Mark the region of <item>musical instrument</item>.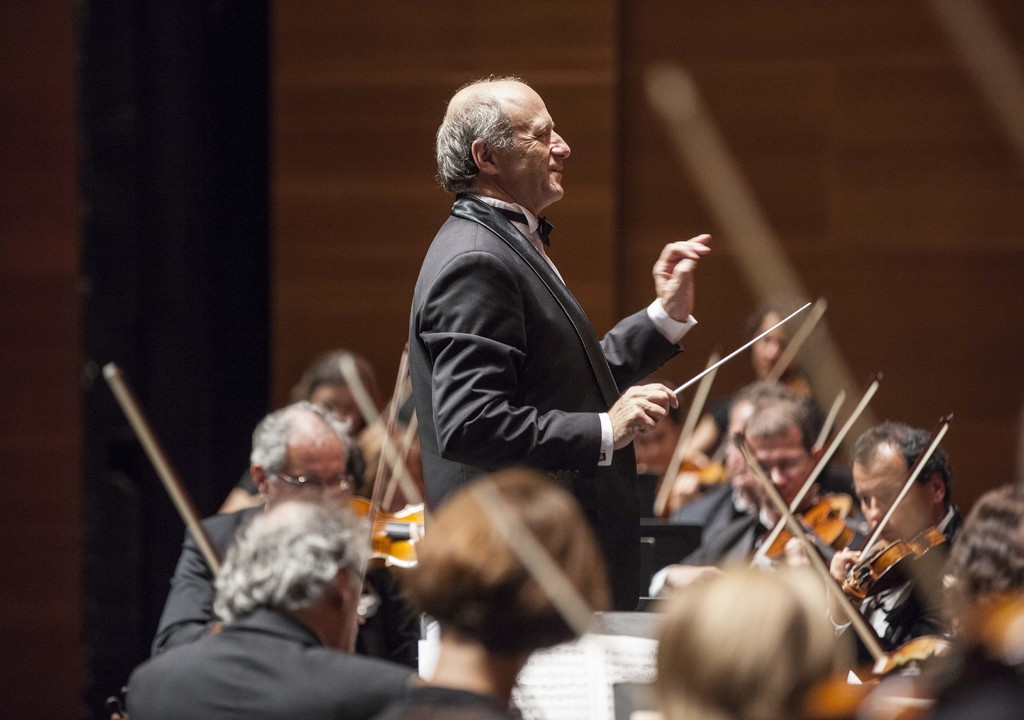
Region: <box>733,369,886,577</box>.
